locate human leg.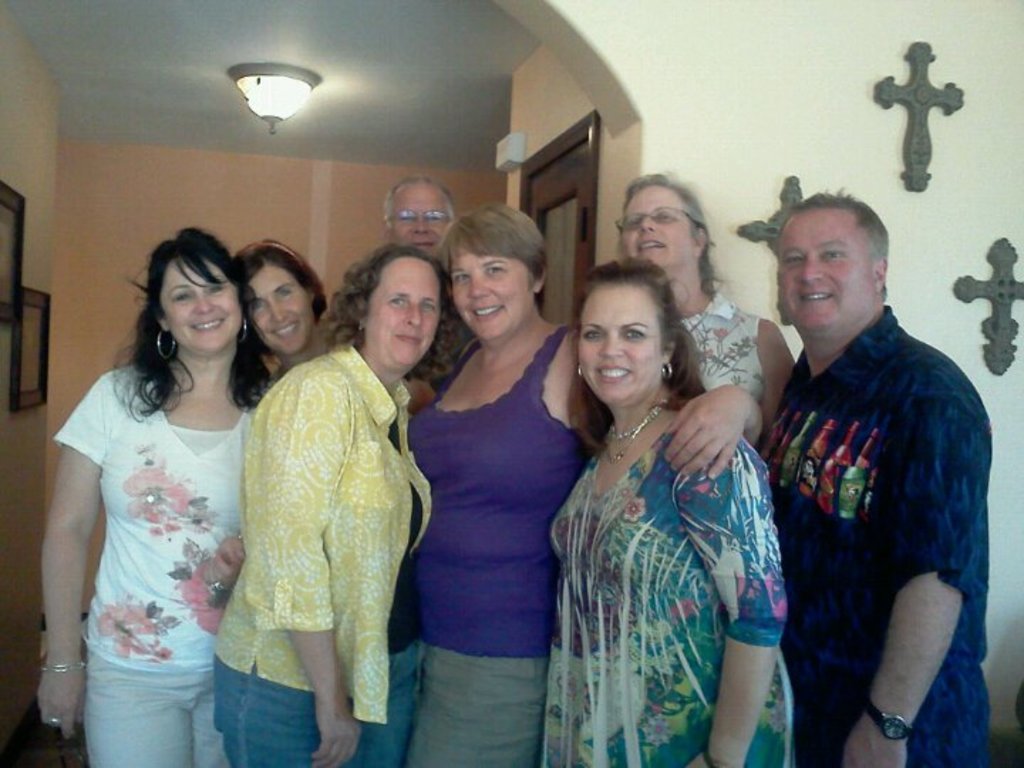
Bounding box: bbox=(420, 650, 536, 767).
